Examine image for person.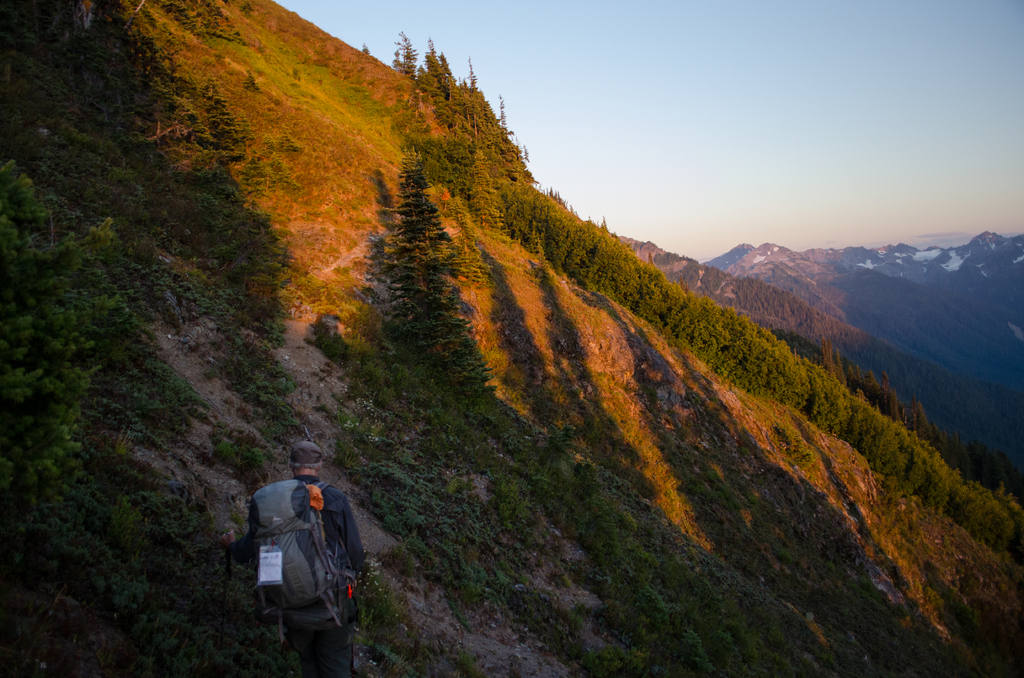
Examination result: region(246, 444, 357, 656).
